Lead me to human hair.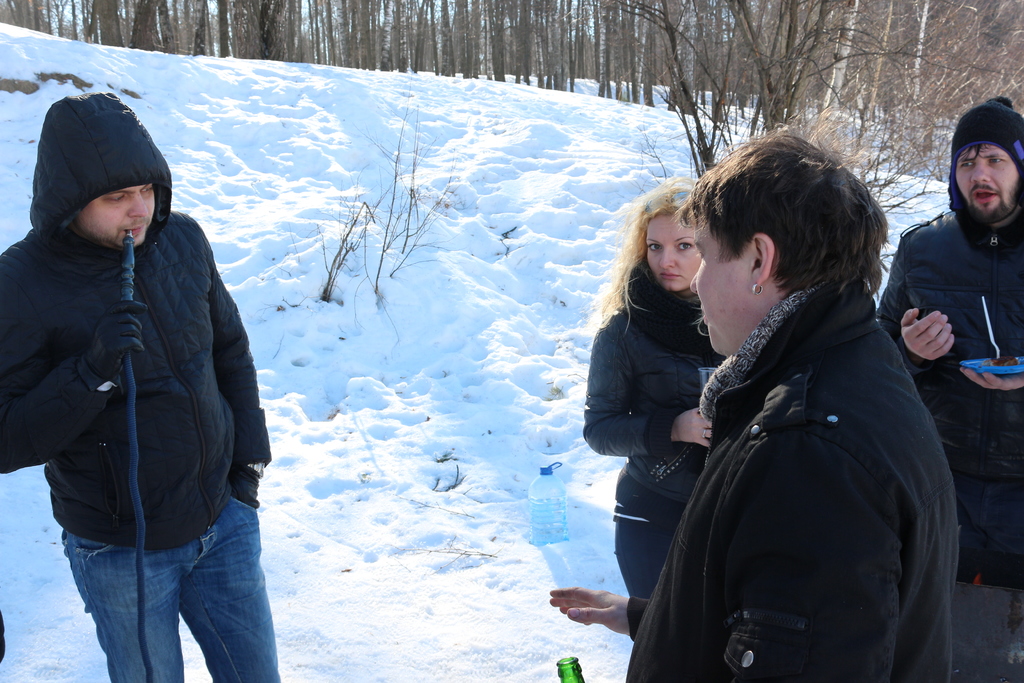
Lead to box=[694, 137, 895, 327].
